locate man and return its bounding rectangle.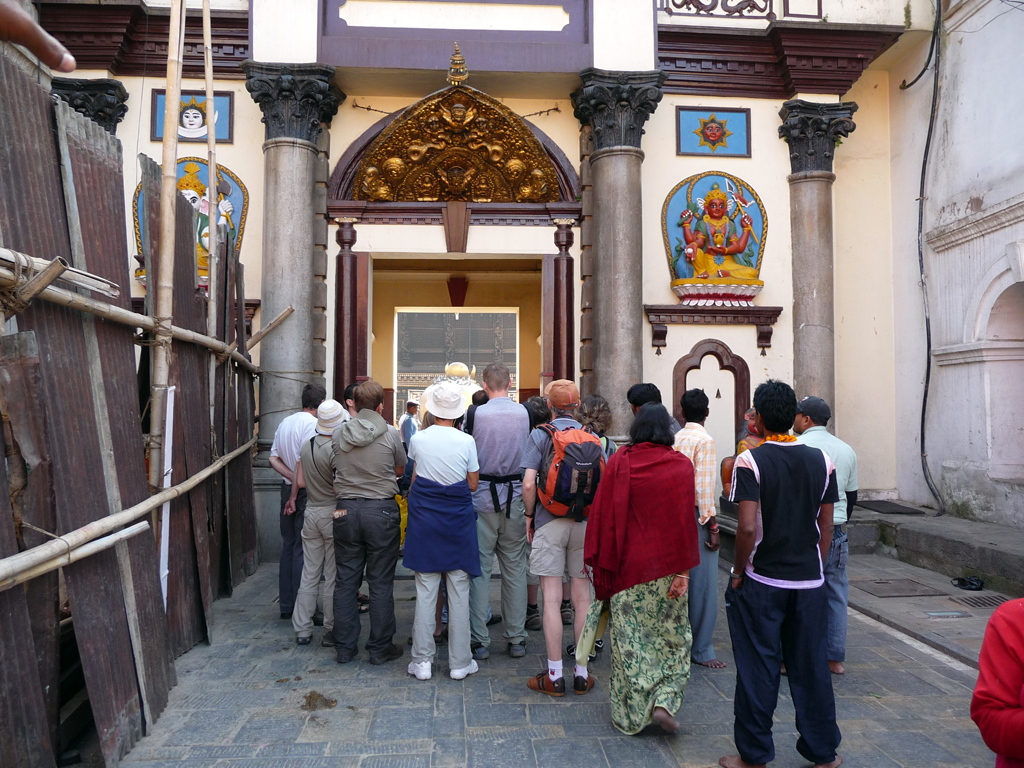
324,376,406,664.
